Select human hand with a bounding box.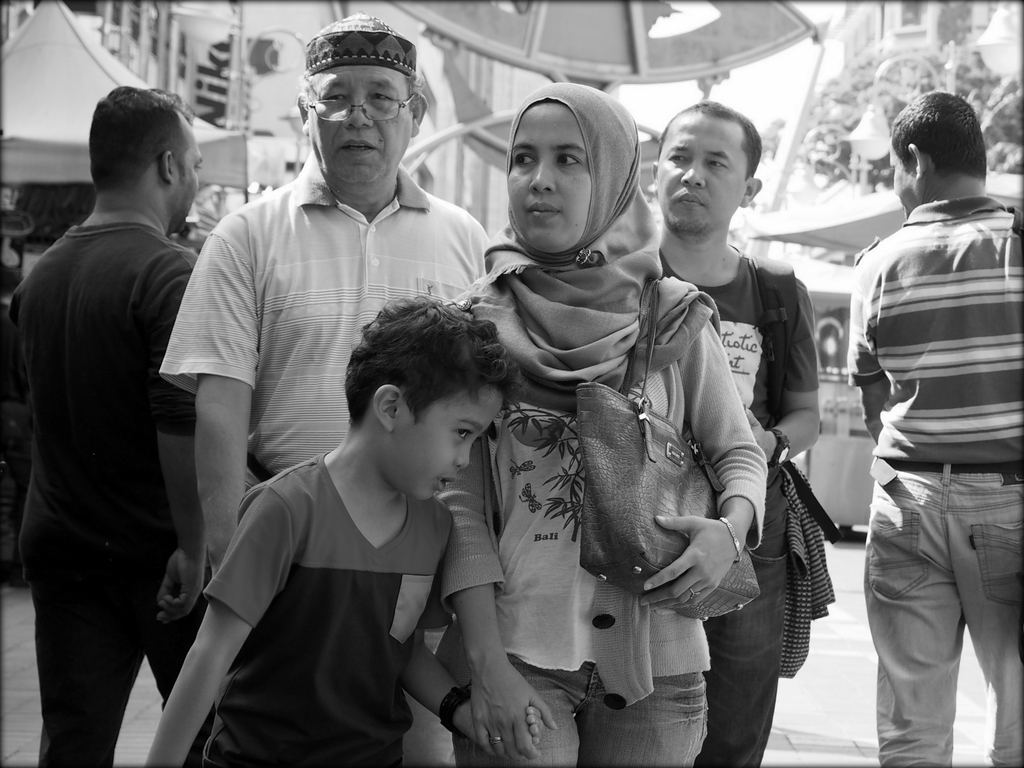
bbox=[468, 666, 559, 765].
